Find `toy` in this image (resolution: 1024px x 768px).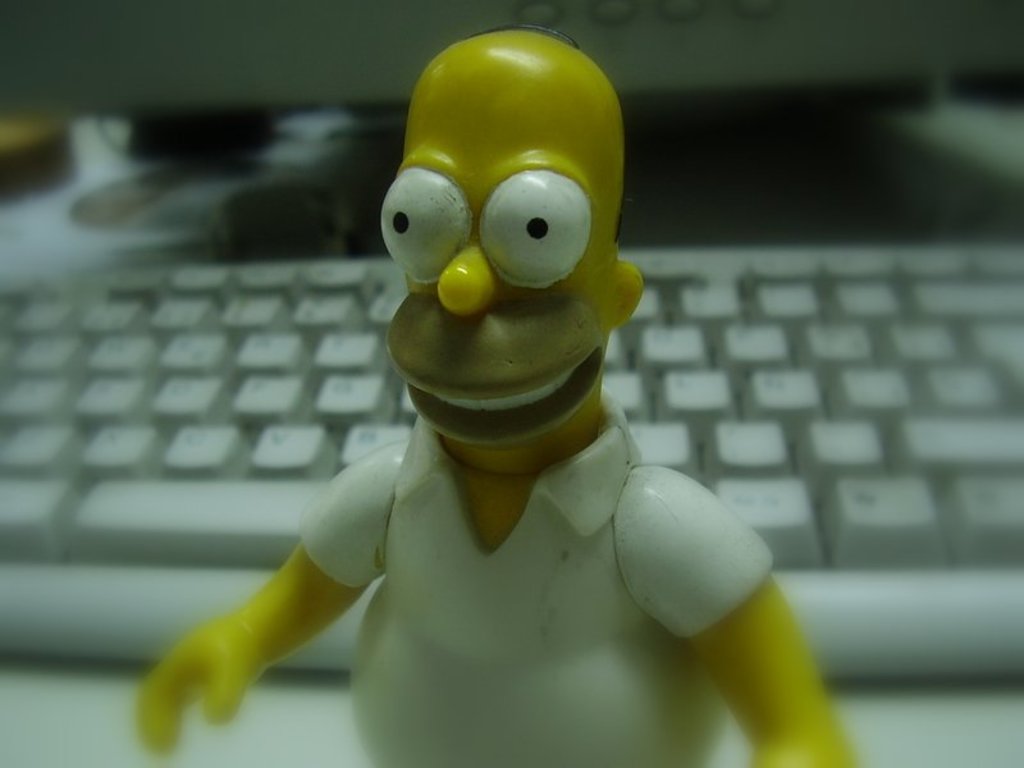
[142, 23, 852, 767].
